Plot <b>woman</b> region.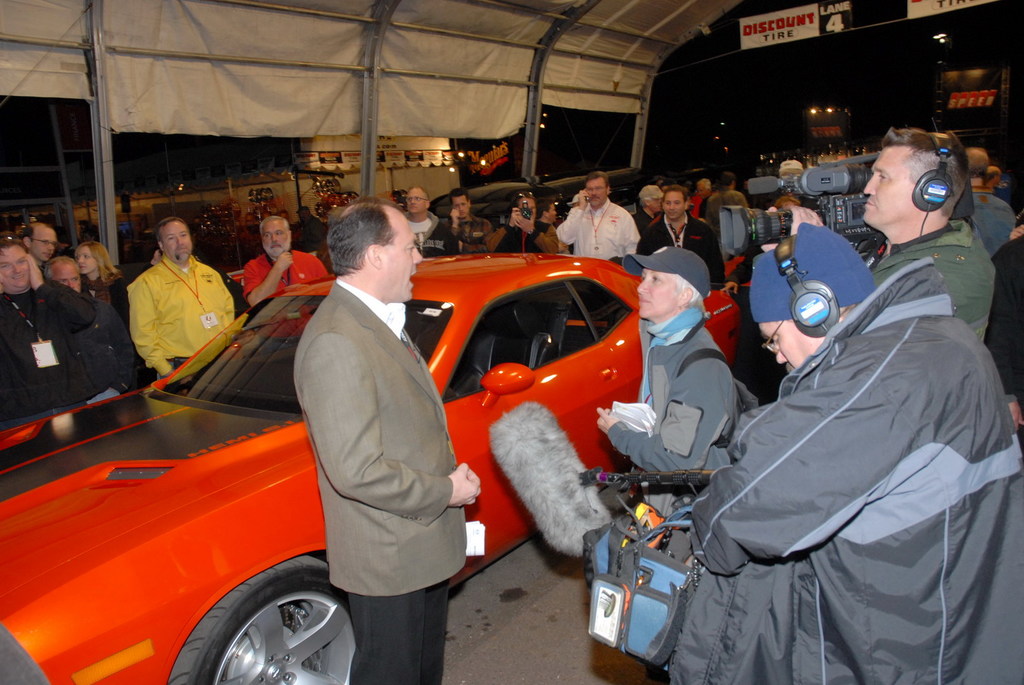
Plotted at [x1=74, y1=239, x2=129, y2=318].
